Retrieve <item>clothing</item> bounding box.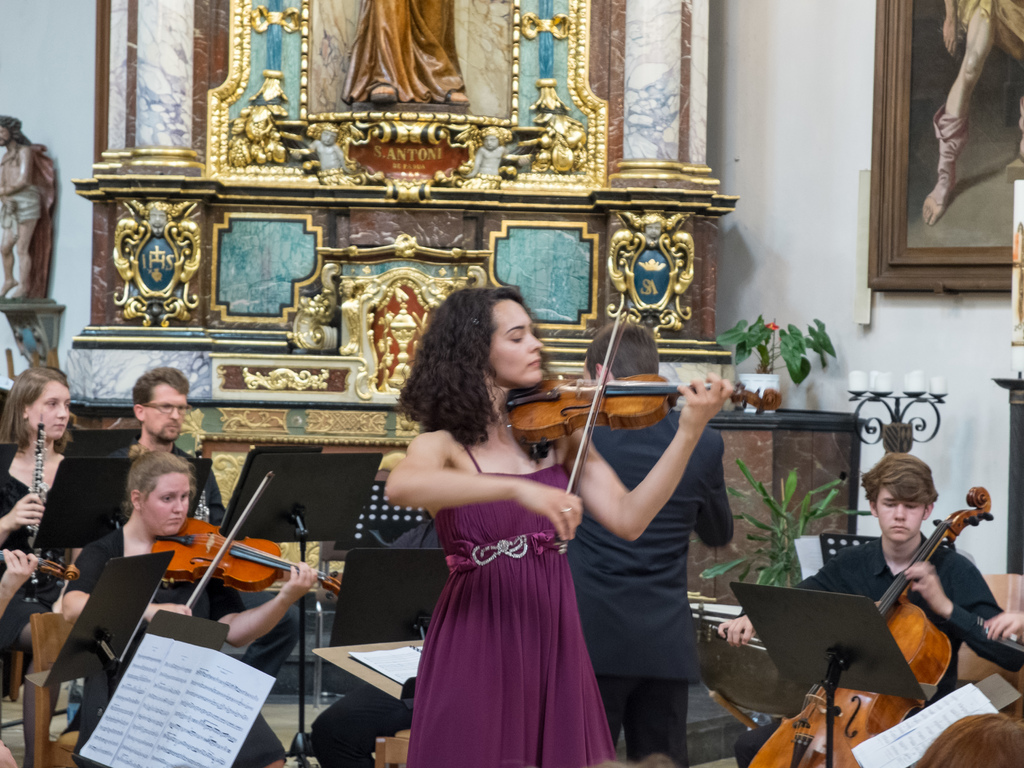
Bounding box: pyautogui.locateOnScreen(396, 392, 613, 718).
